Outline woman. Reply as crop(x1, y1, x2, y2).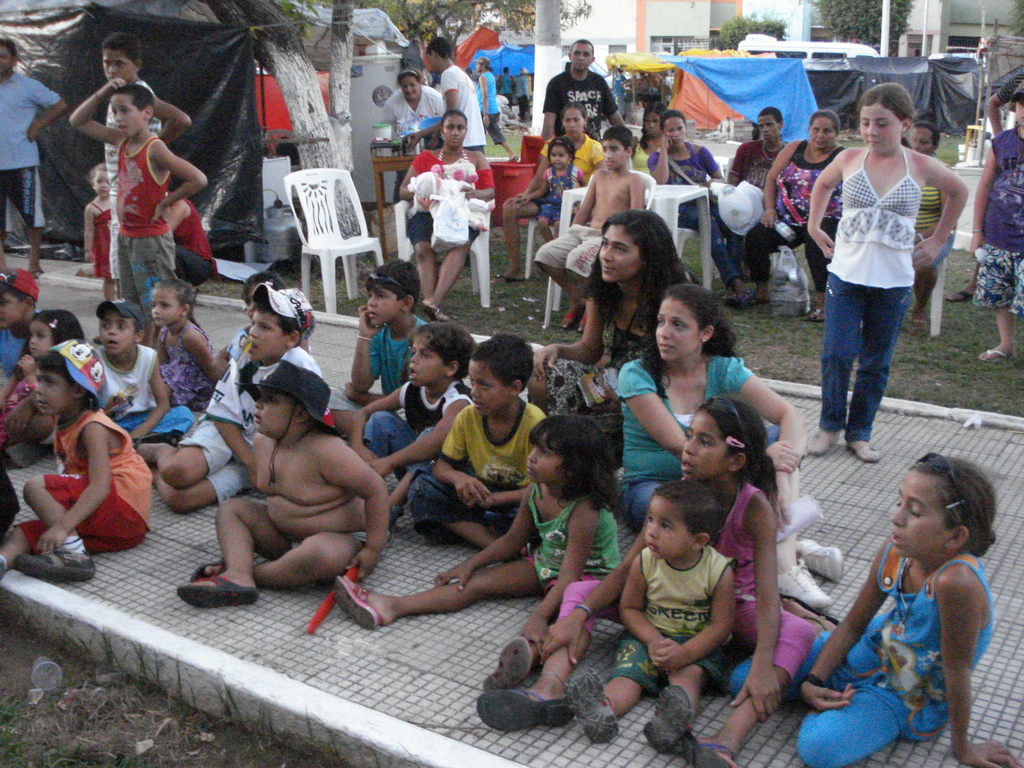
crop(529, 206, 691, 467).
